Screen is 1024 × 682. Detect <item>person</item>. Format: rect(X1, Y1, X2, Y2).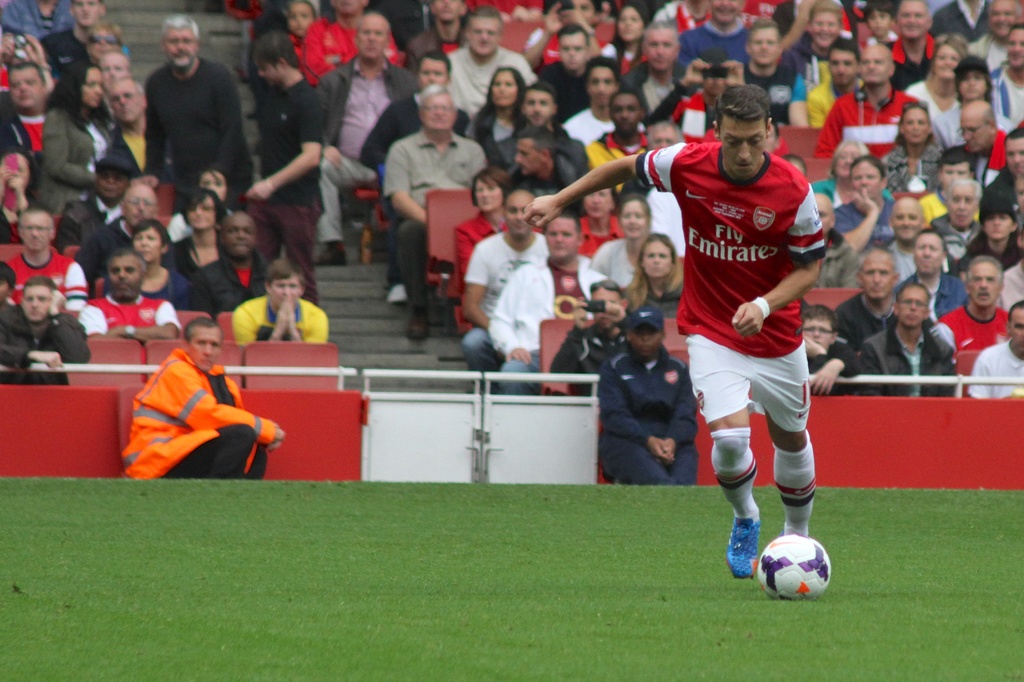
rect(549, 279, 627, 395).
